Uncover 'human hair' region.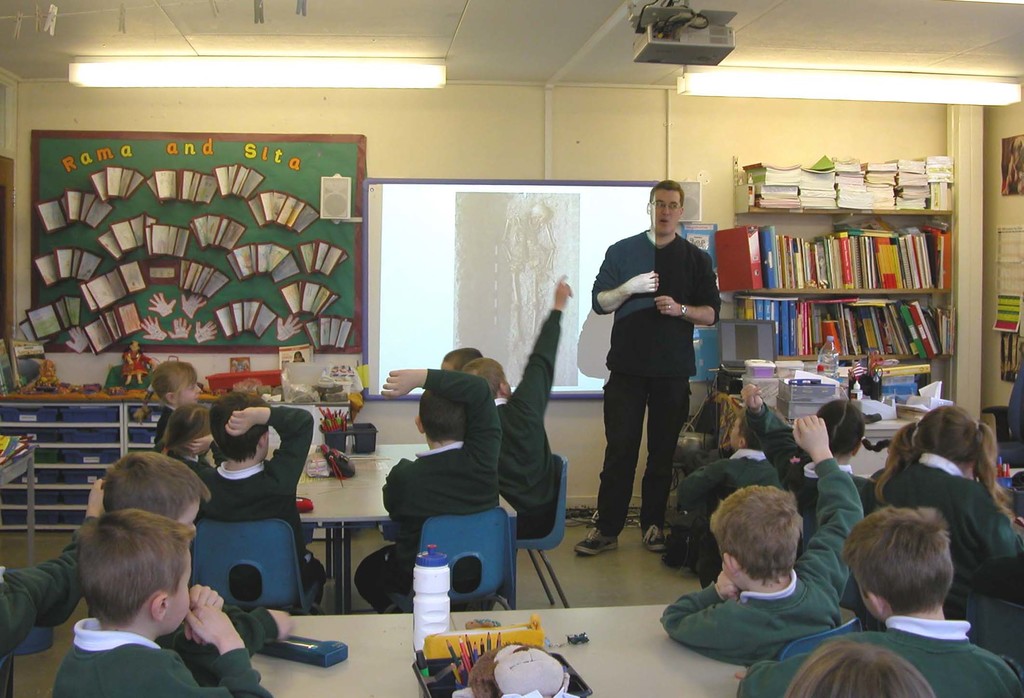
Uncovered: pyautogui.locateOnScreen(650, 179, 686, 213).
